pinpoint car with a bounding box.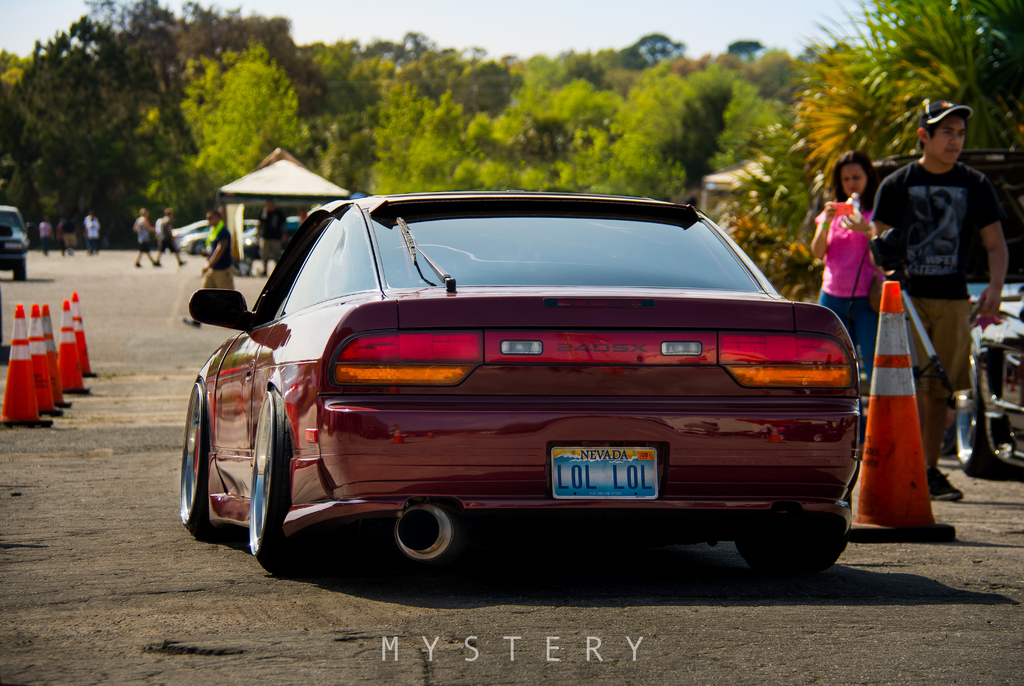
region(0, 203, 30, 283).
